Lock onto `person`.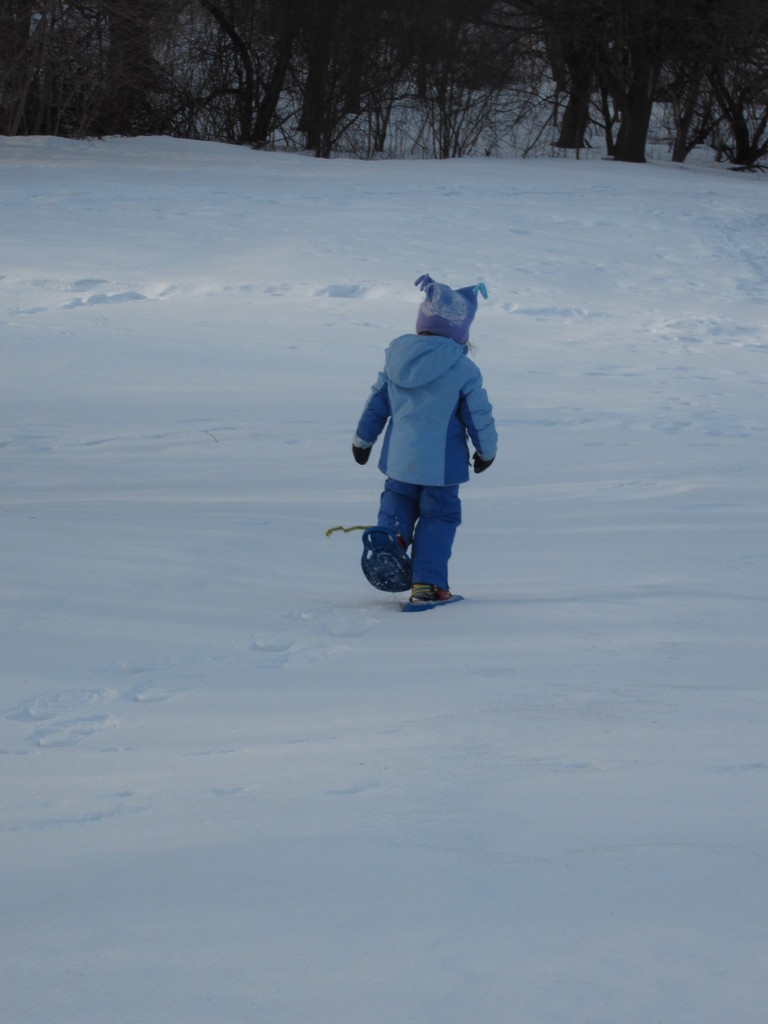
Locked: left=348, top=246, right=497, bottom=625.
